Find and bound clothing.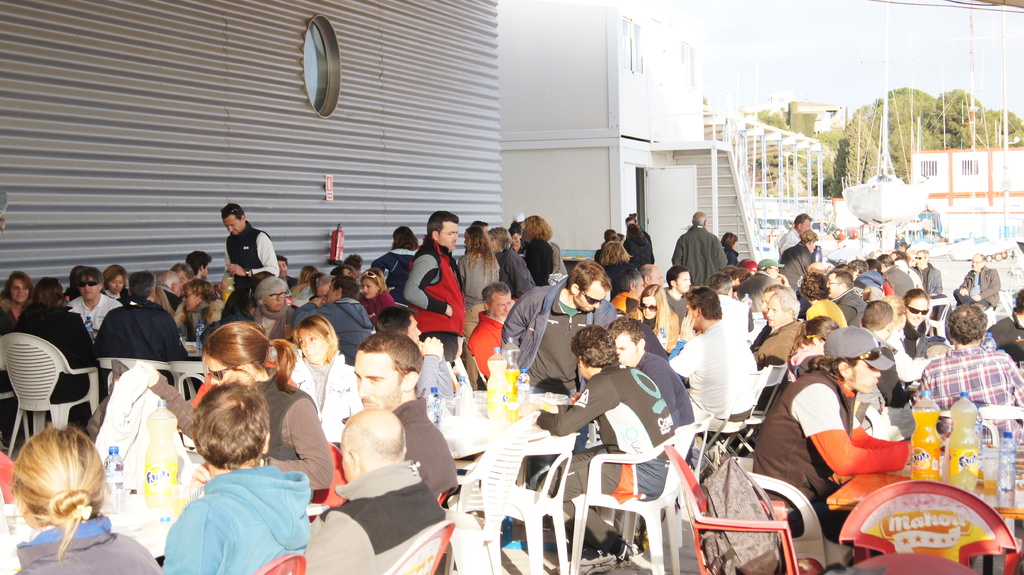
Bound: 159 467 314 574.
